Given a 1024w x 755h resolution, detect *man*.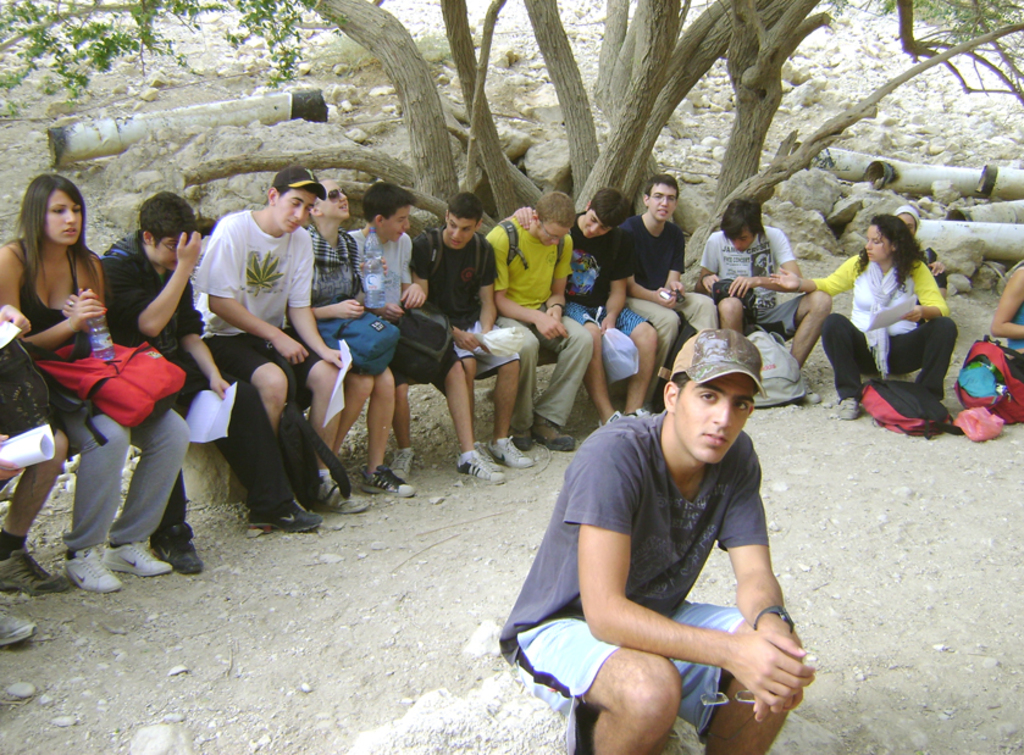
x1=694, y1=195, x2=831, y2=403.
